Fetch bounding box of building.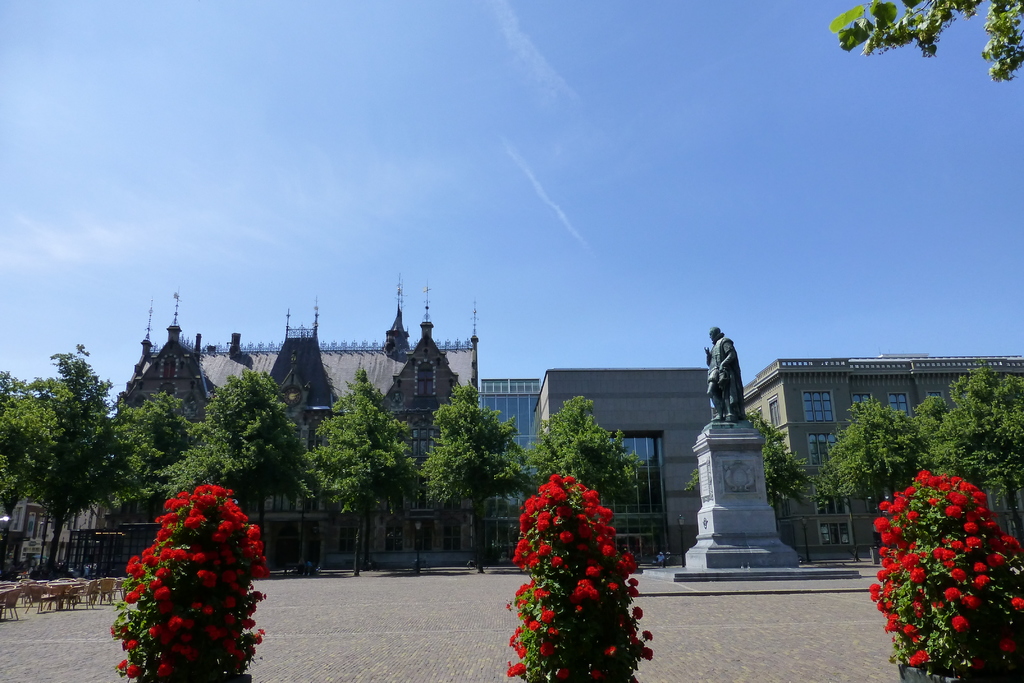
Bbox: <bbox>0, 393, 99, 573</bbox>.
